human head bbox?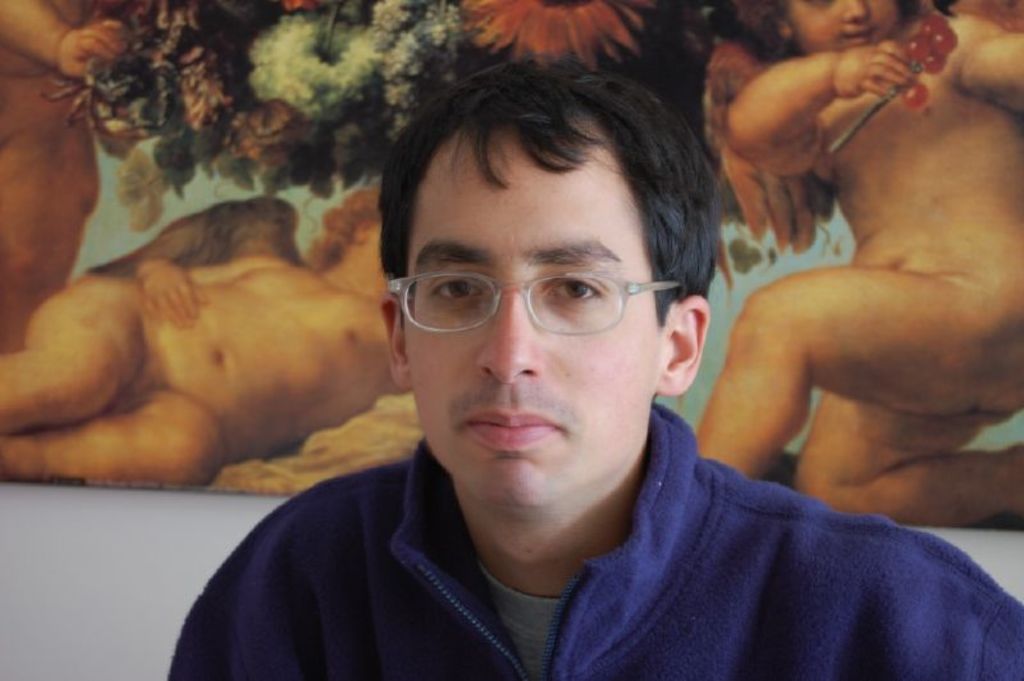
box(361, 136, 739, 517)
